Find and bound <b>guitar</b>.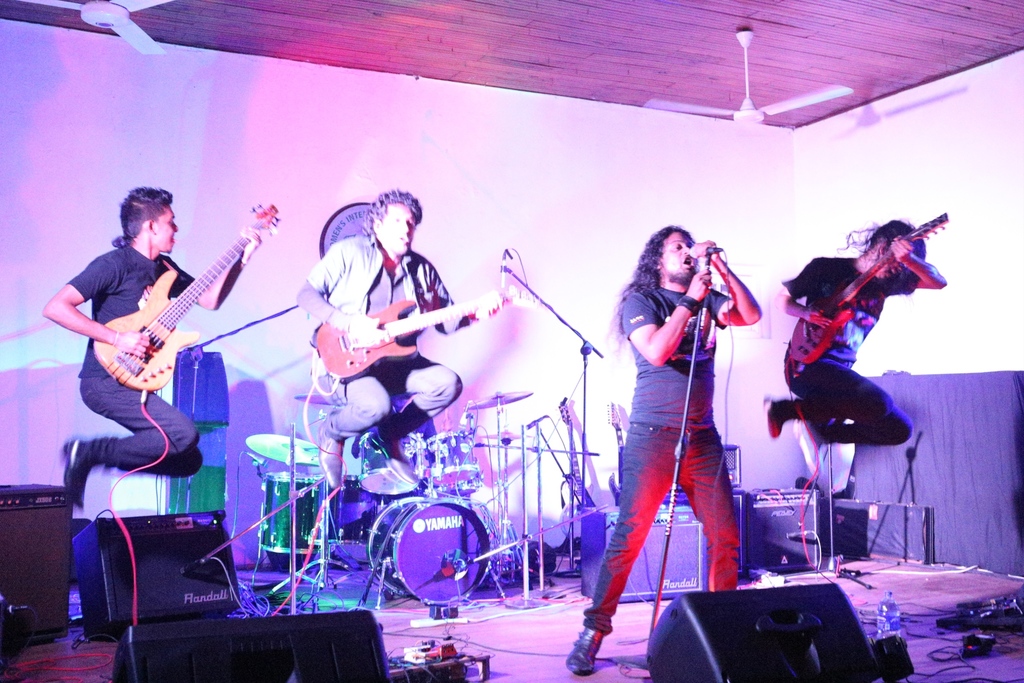
Bound: rect(609, 390, 630, 511).
